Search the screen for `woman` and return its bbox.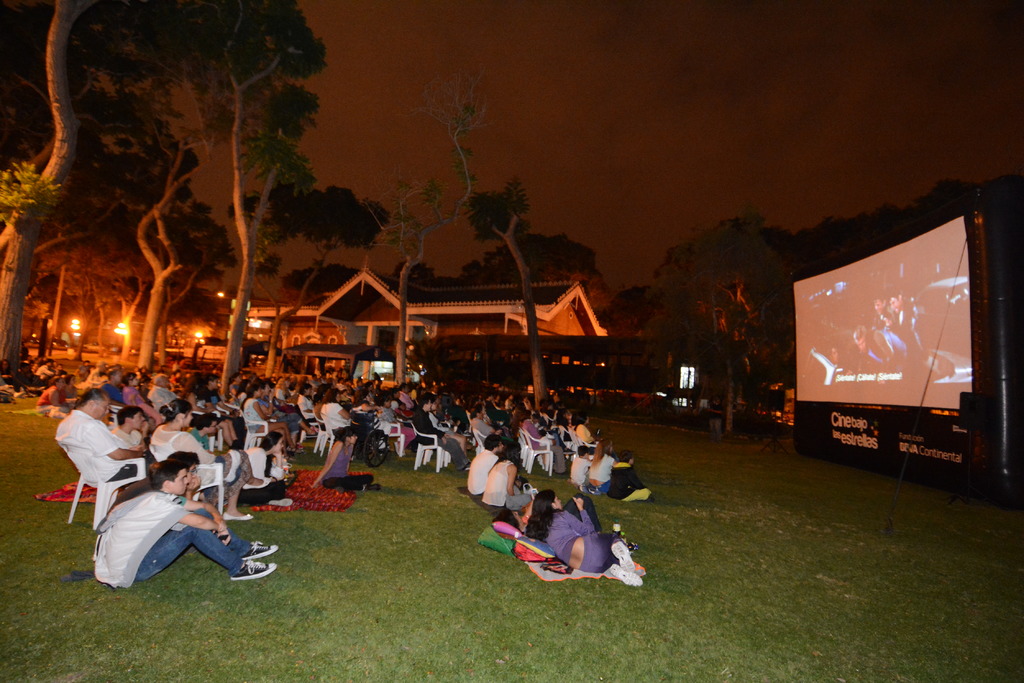
Found: left=531, top=491, right=630, bottom=568.
